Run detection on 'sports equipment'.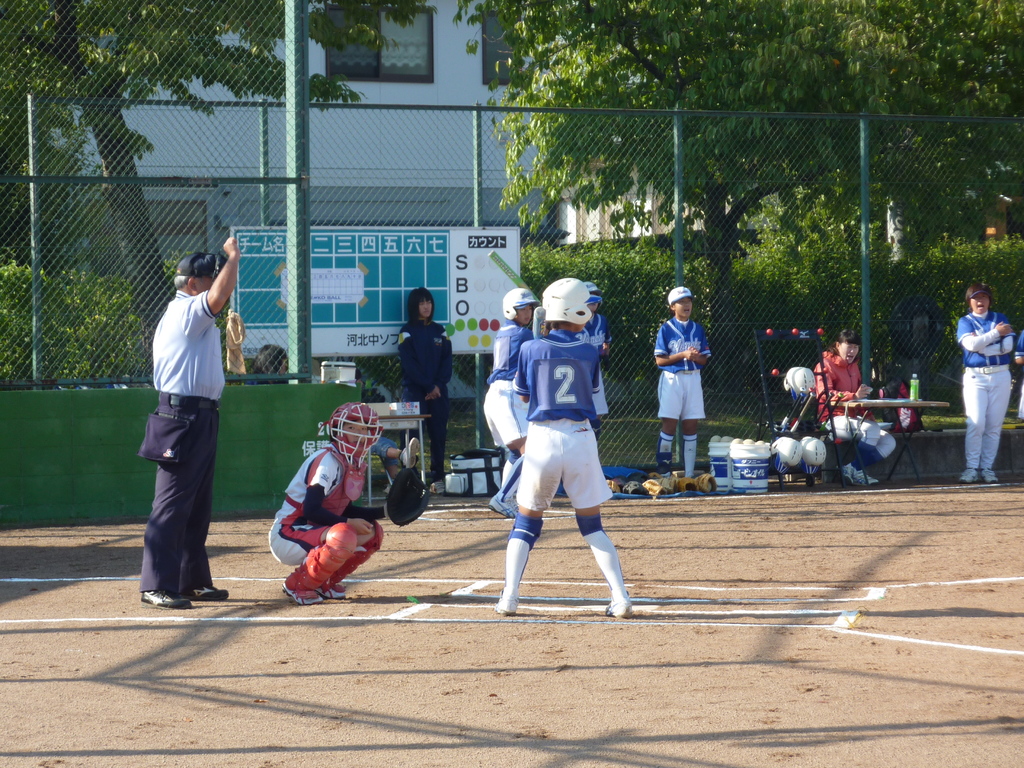
Result: locate(487, 252, 536, 292).
